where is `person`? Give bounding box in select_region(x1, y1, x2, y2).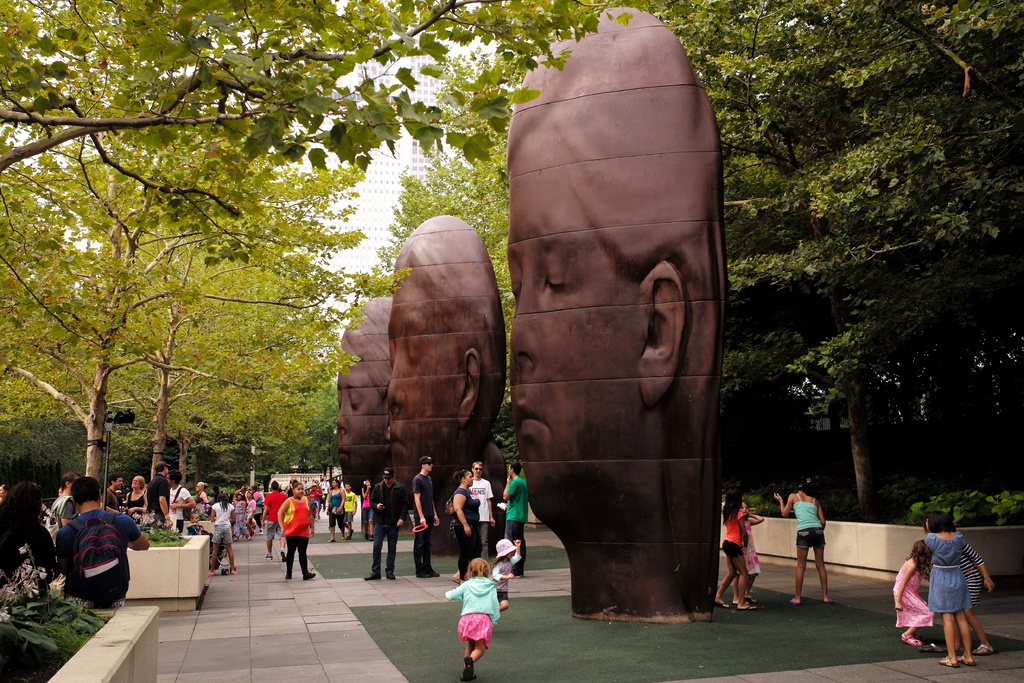
select_region(444, 557, 504, 677).
